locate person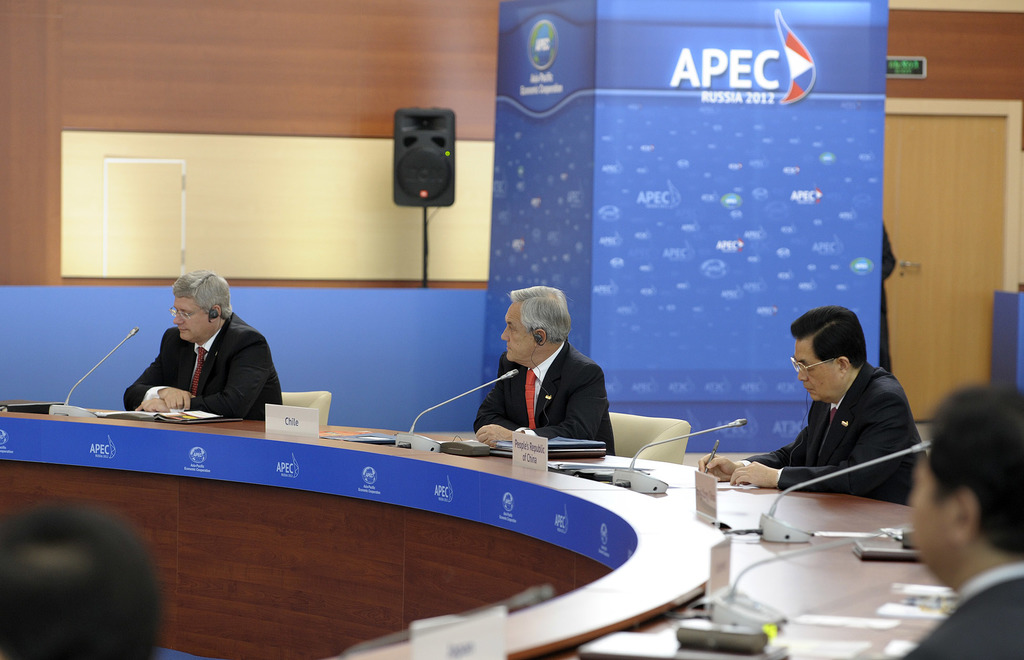
pyautogui.locateOnScreen(120, 266, 283, 446)
